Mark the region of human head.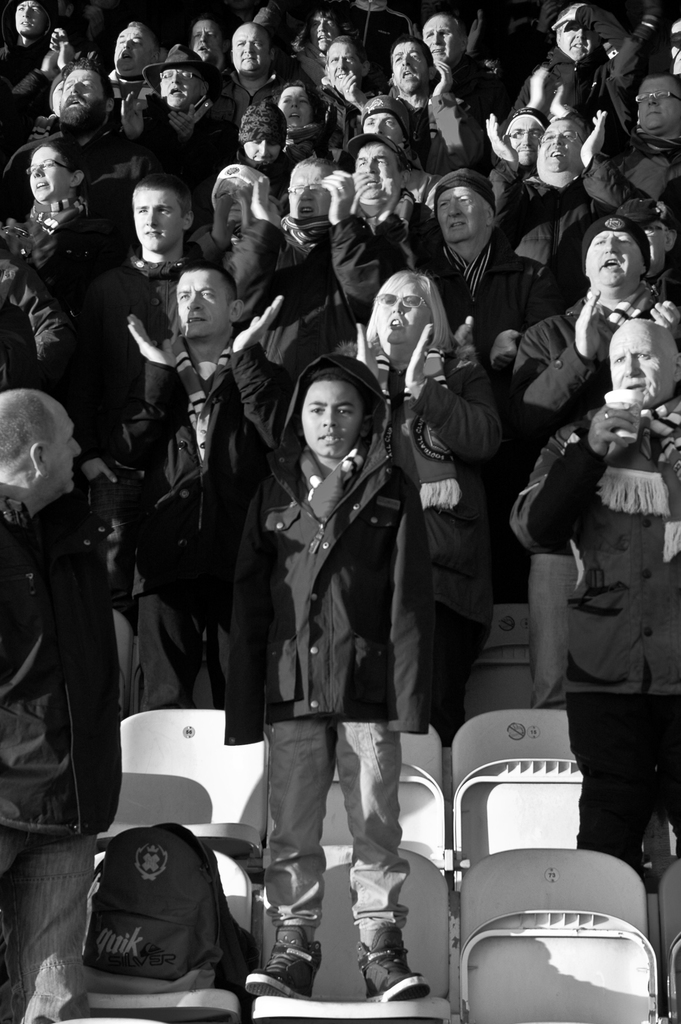
Region: [129,177,195,252].
